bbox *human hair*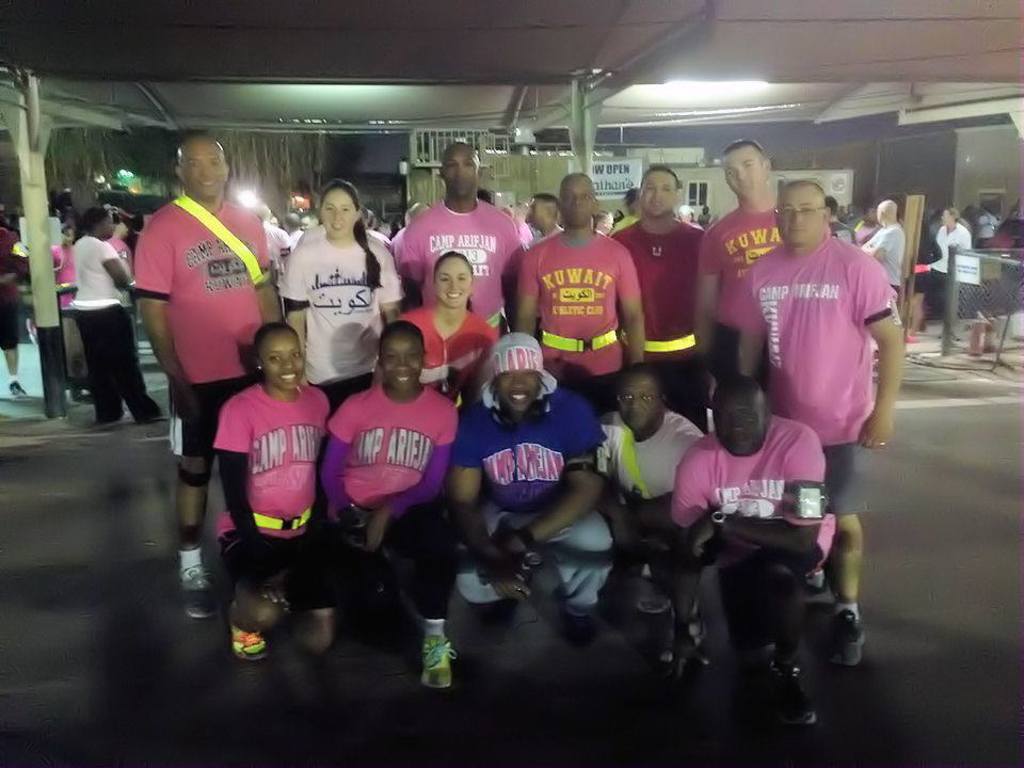
646/167/682/187
